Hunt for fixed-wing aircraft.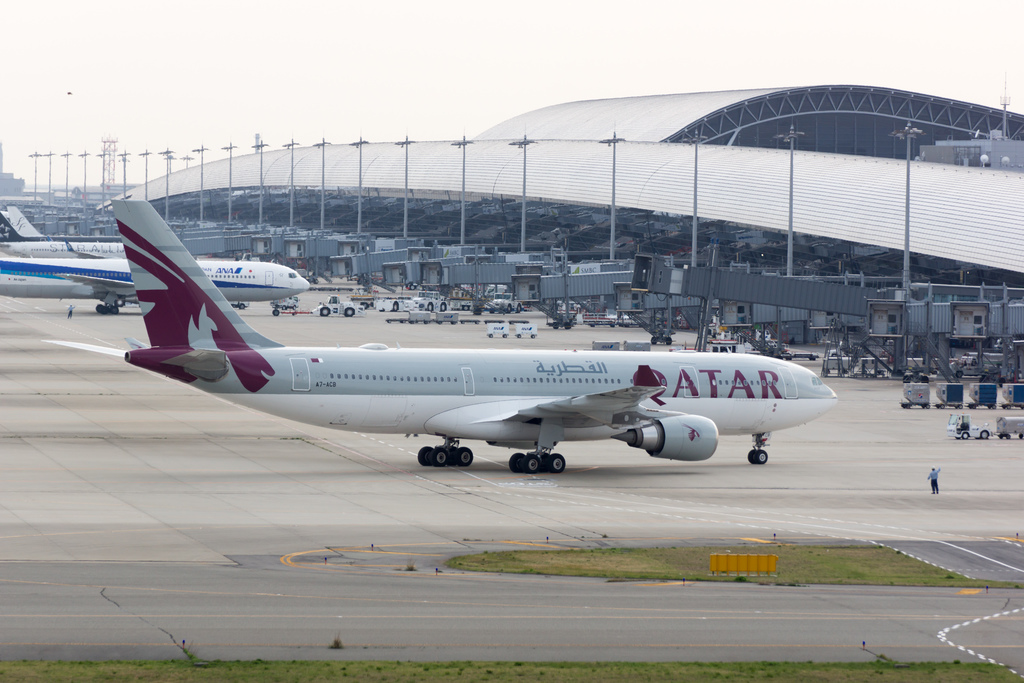
Hunted down at bbox=[1, 252, 315, 315].
